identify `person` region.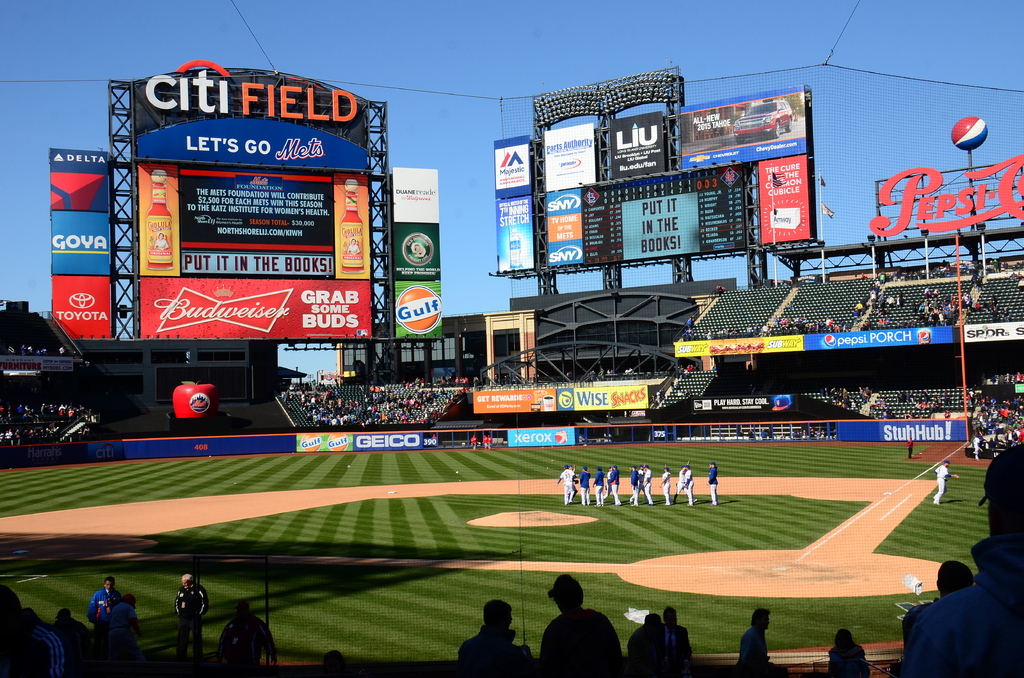
Region: bbox=(976, 408, 990, 426).
